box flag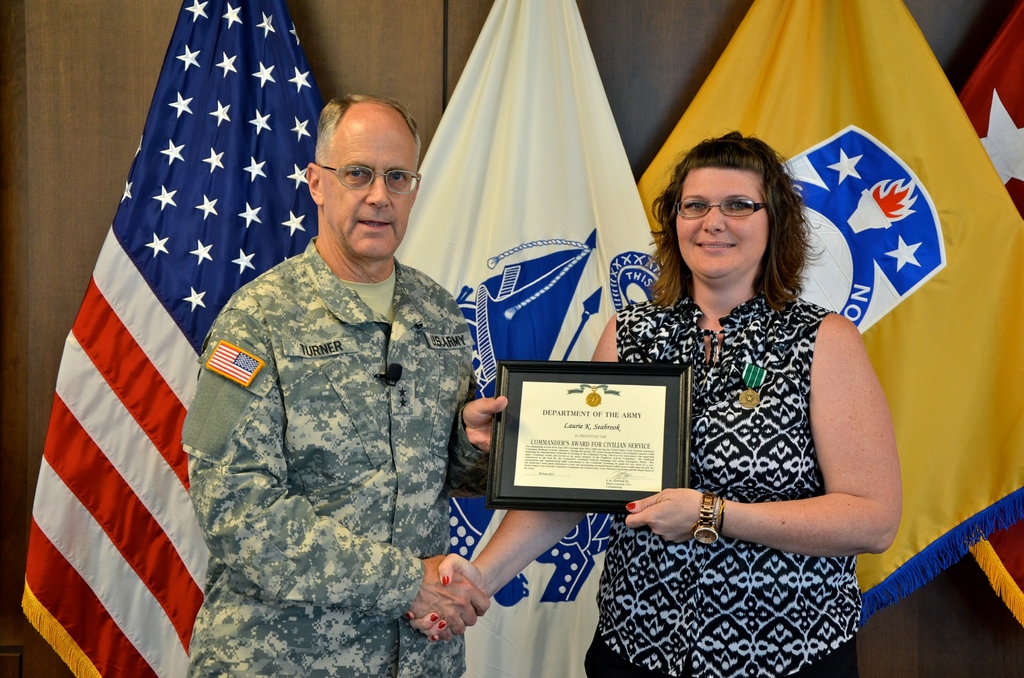
(397,0,672,677)
